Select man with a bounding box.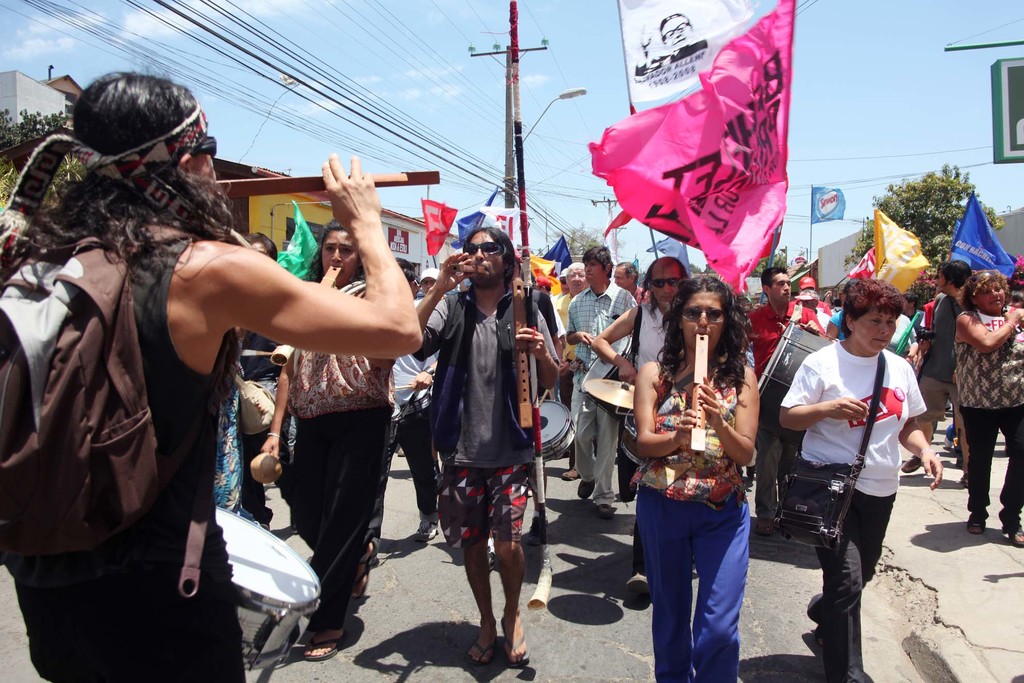
region(412, 217, 560, 651).
